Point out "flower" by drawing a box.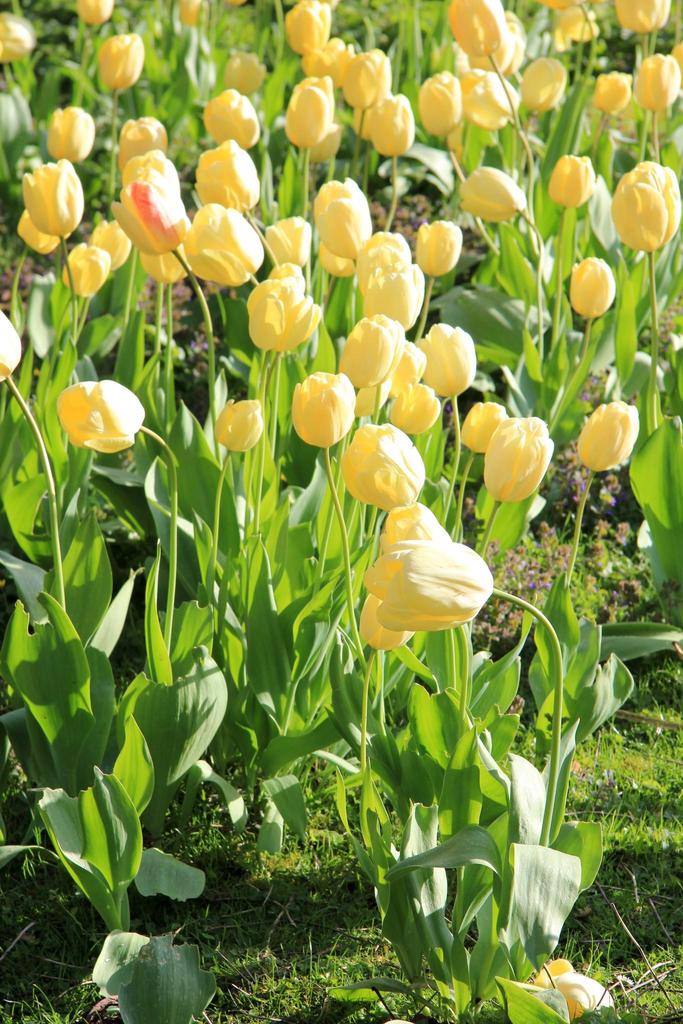
611,0,668,32.
